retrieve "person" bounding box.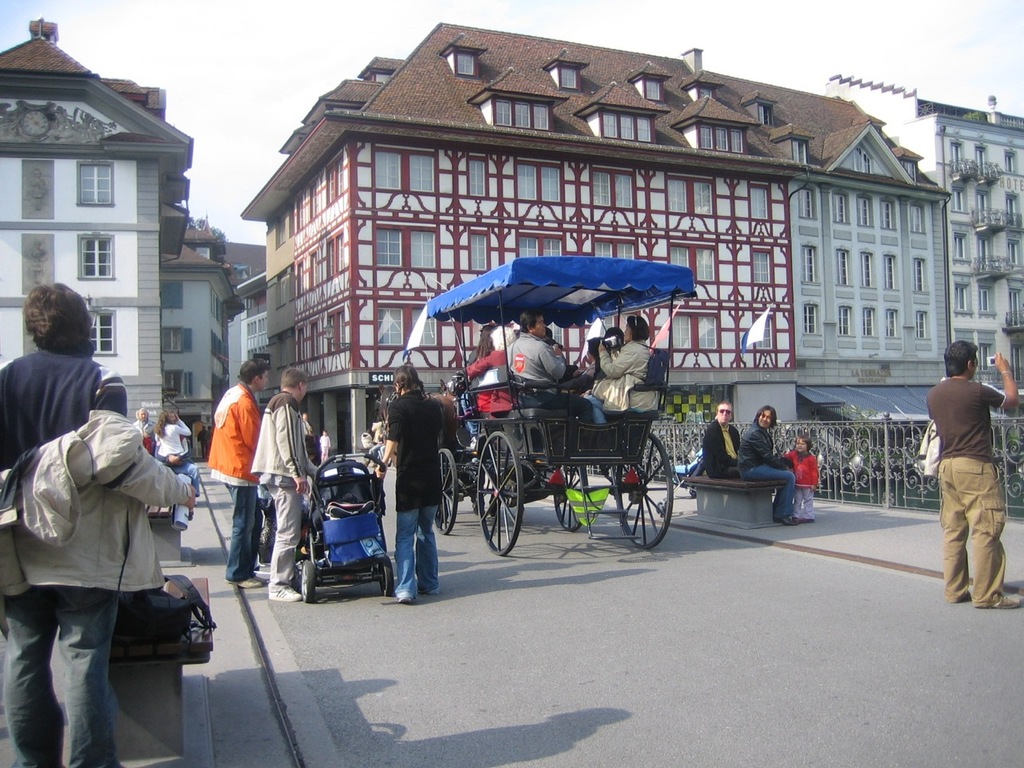
Bounding box: l=374, t=364, r=450, b=606.
